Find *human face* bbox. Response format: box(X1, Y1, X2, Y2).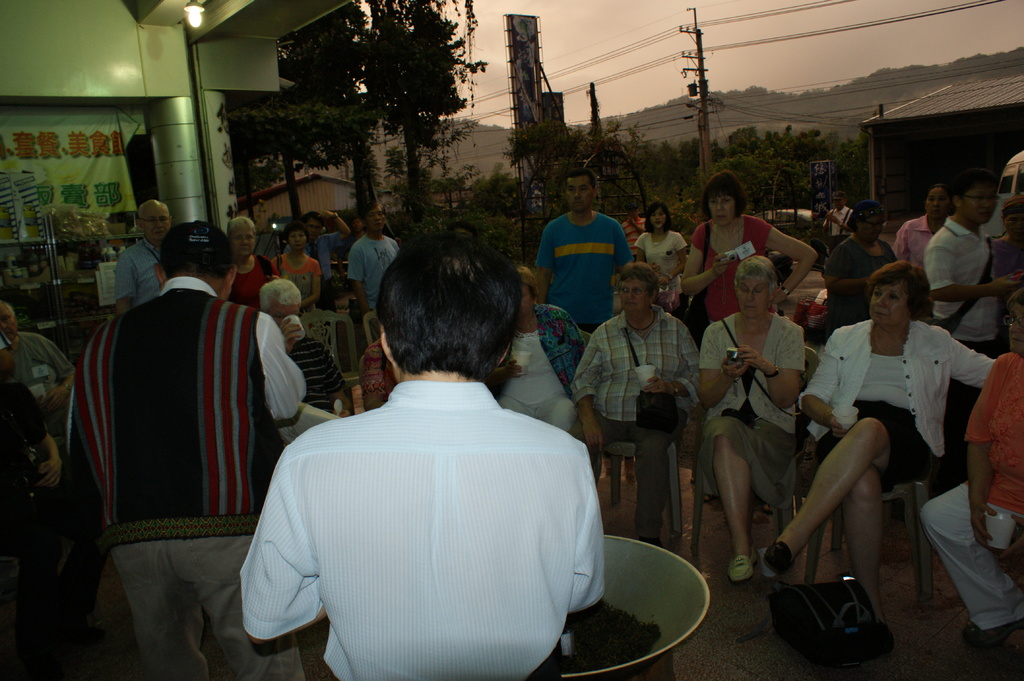
box(964, 189, 996, 216).
